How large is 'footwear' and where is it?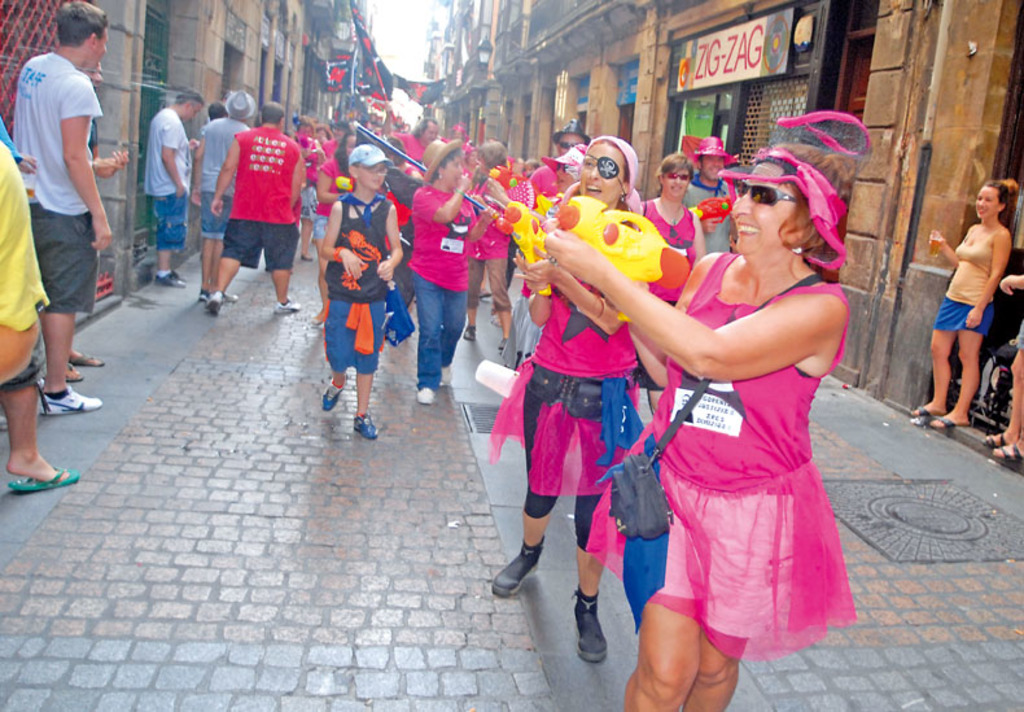
Bounding box: (71,353,101,364).
